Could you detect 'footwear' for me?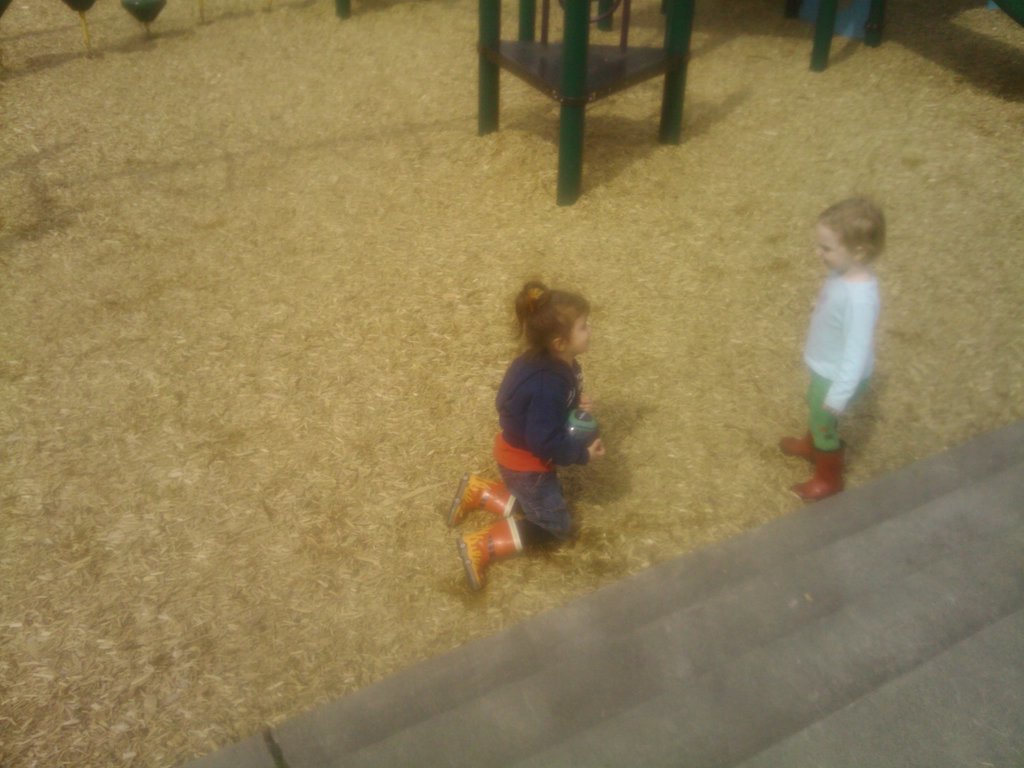
Detection result: {"x1": 779, "y1": 435, "x2": 847, "y2": 507}.
